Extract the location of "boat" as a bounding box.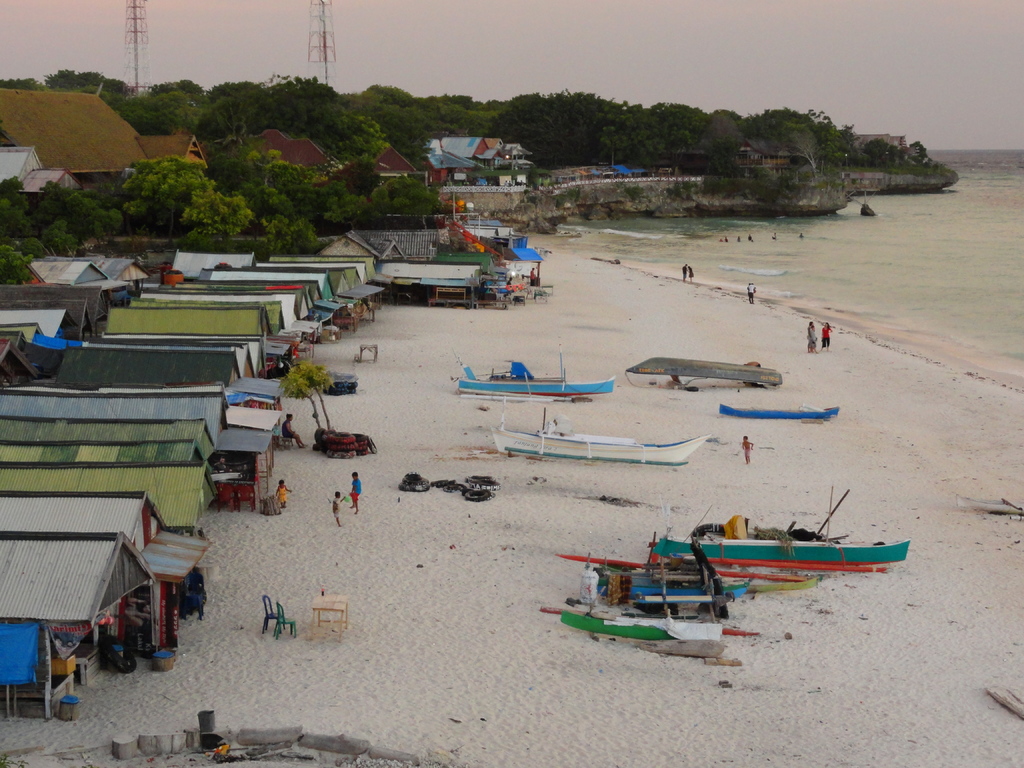
x1=652, y1=537, x2=909, y2=569.
